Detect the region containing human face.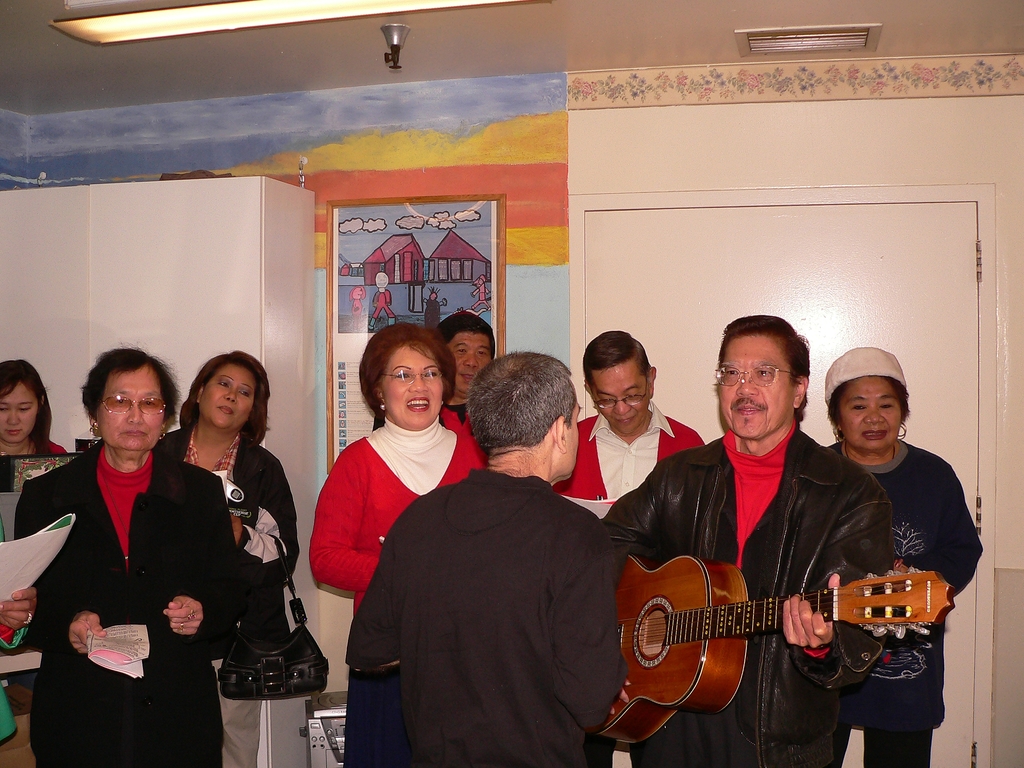
x1=384, y1=348, x2=439, y2=428.
